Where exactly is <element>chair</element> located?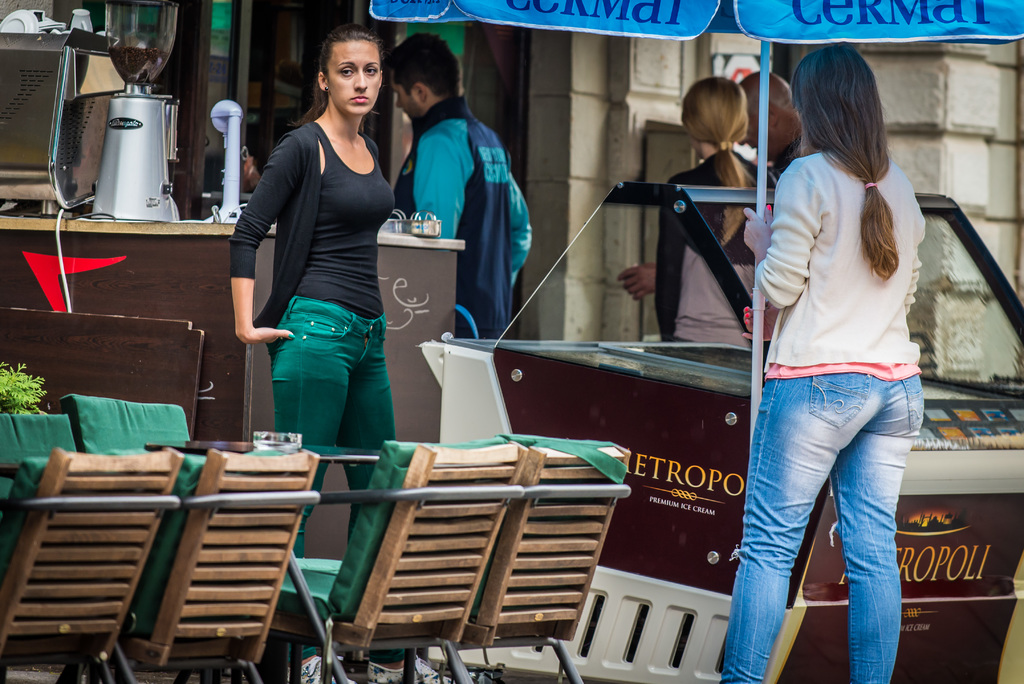
Its bounding box is {"left": 0, "top": 410, "right": 73, "bottom": 436}.
